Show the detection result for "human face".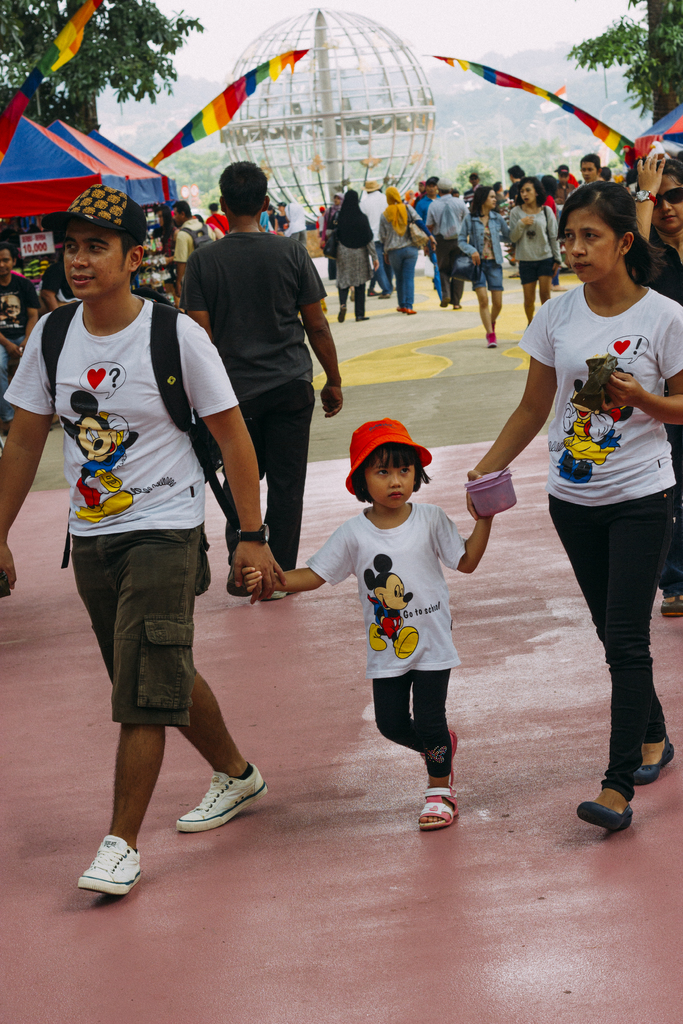
{"x1": 579, "y1": 161, "x2": 600, "y2": 182}.
